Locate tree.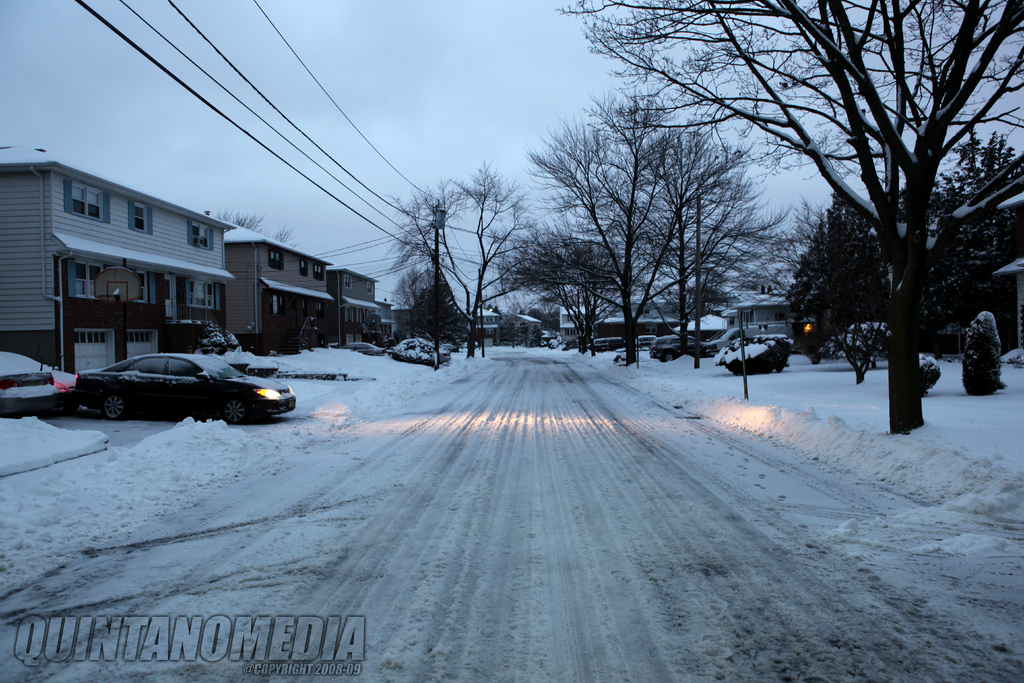
Bounding box: <region>225, 210, 299, 247</region>.
